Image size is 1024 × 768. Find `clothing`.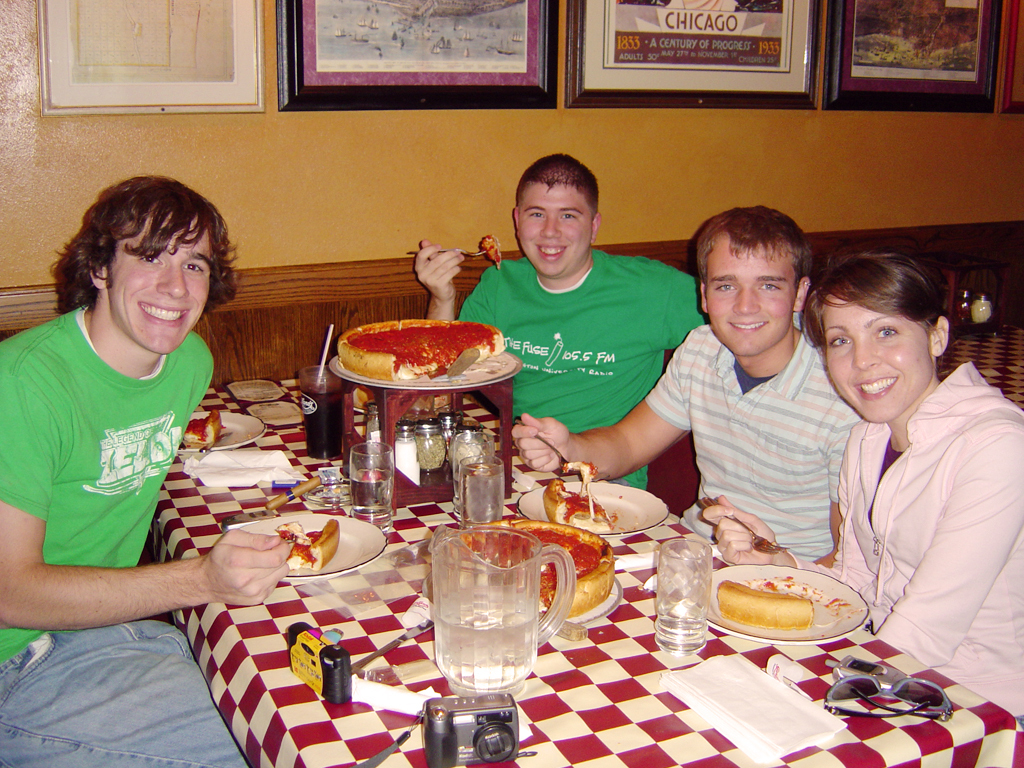
818/358/1023/733.
